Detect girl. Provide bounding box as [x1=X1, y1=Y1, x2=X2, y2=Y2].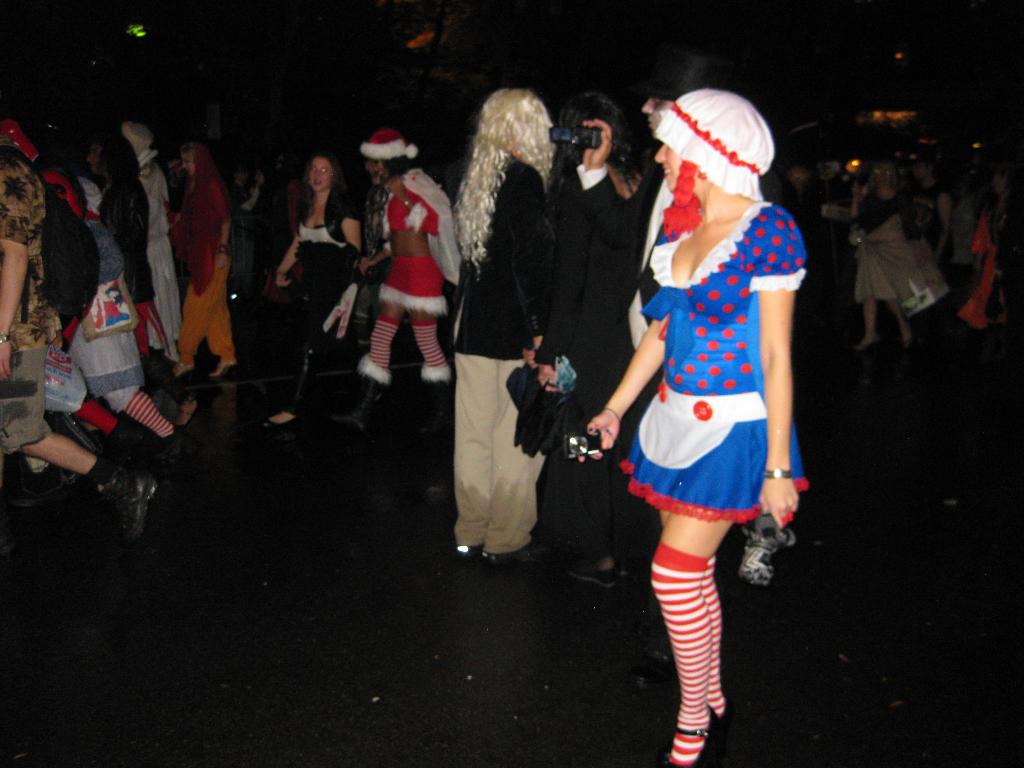
[x1=346, y1=144, x2=455, y2=411].
